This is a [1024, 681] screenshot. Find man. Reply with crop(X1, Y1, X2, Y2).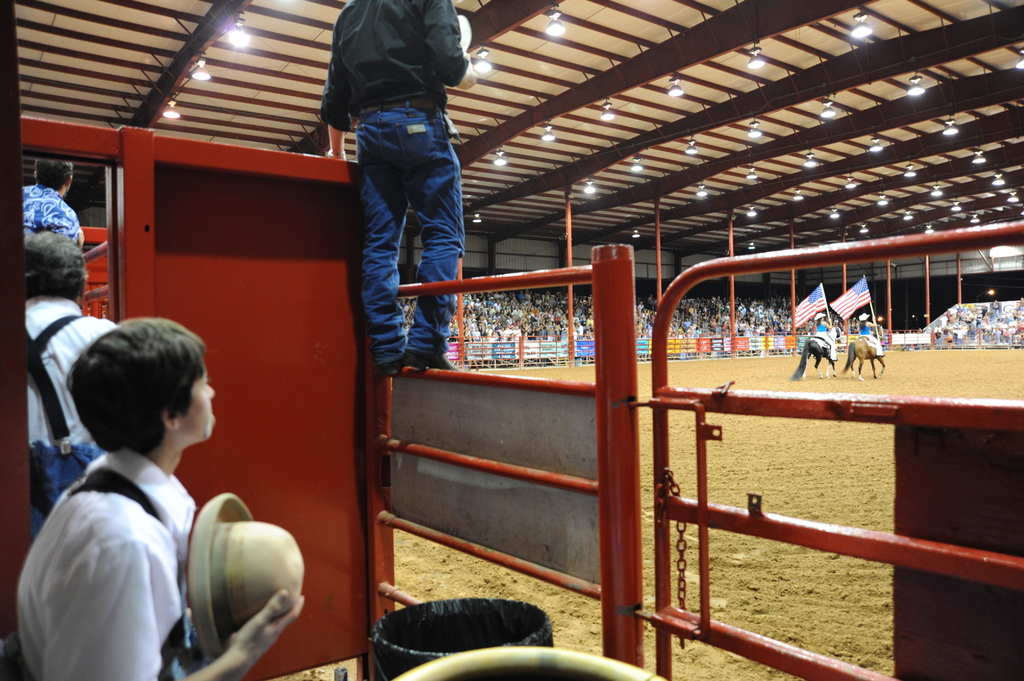
crop(330, 0, 477, 369).
